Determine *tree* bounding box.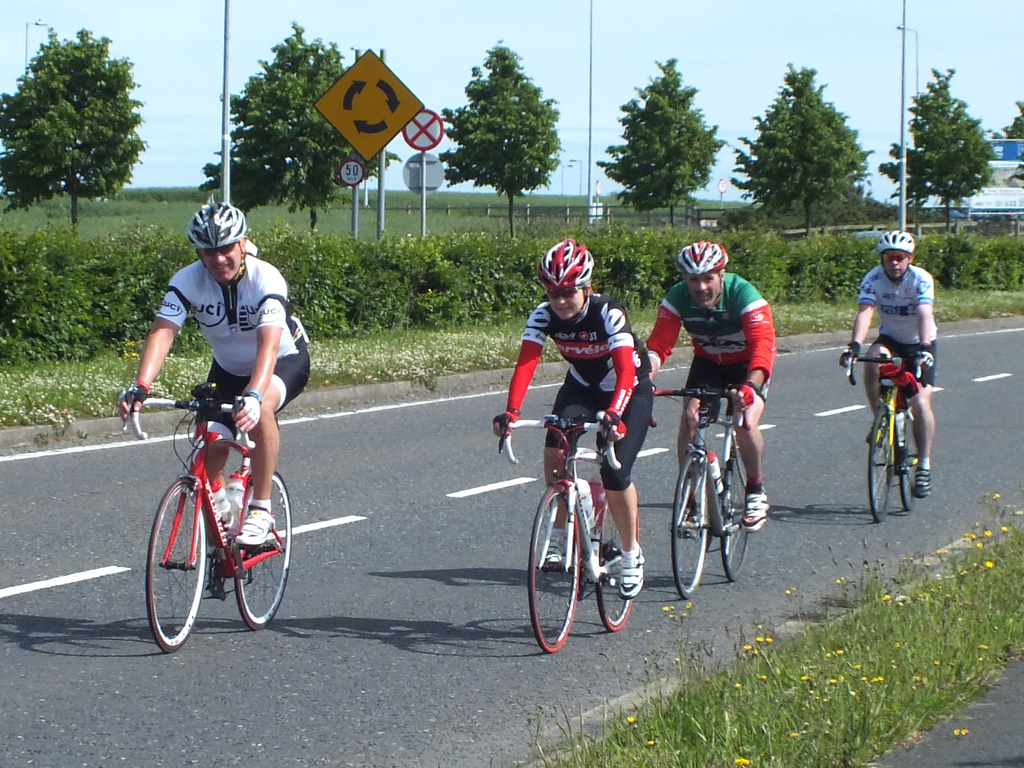
Determined: Rect(867, 65, 996, 227).
